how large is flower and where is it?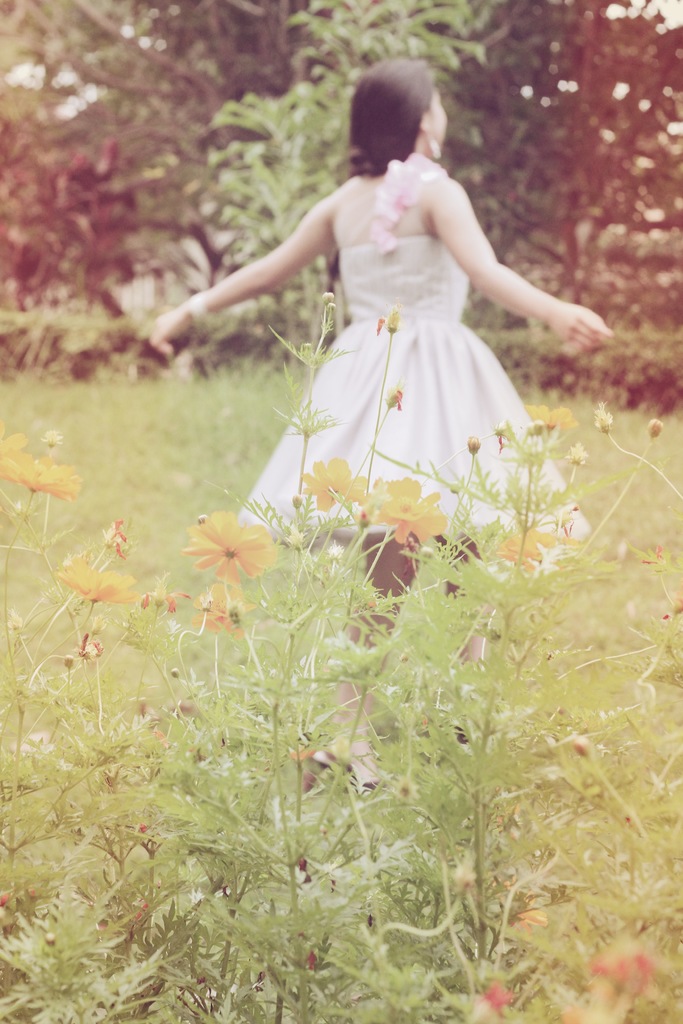
Bounding box: region(74, 631, 108, 664).
